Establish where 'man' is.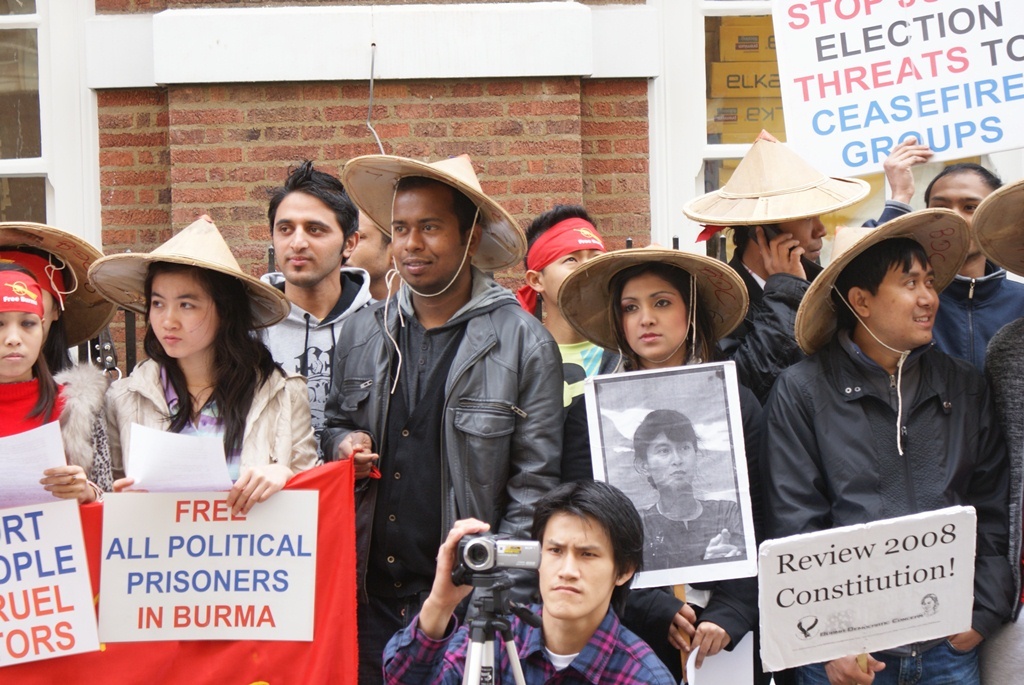
Established at 758 211 1013 684.
